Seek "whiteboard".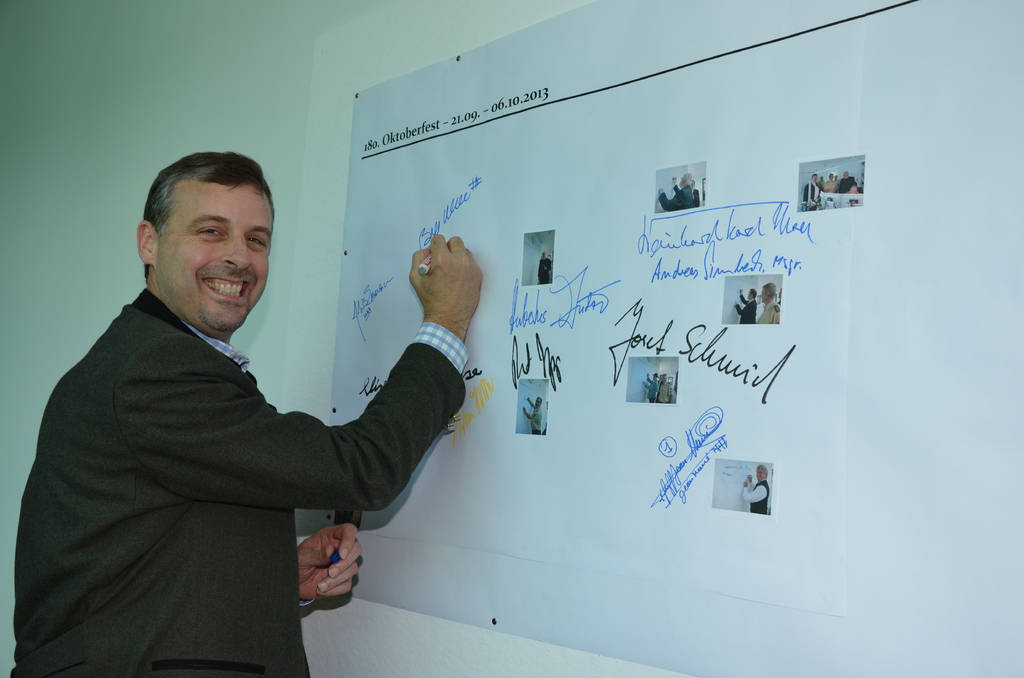
left=324, top=0, right=976, bottom=677.
